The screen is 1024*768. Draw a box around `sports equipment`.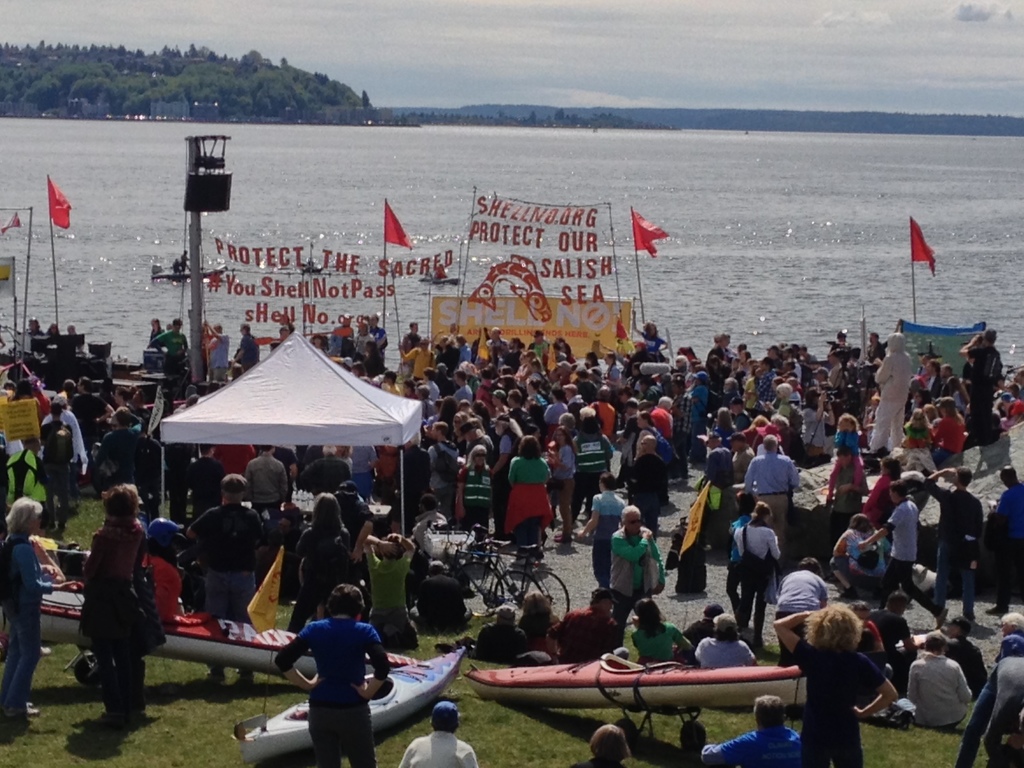
[433, 702, 460, 730].
